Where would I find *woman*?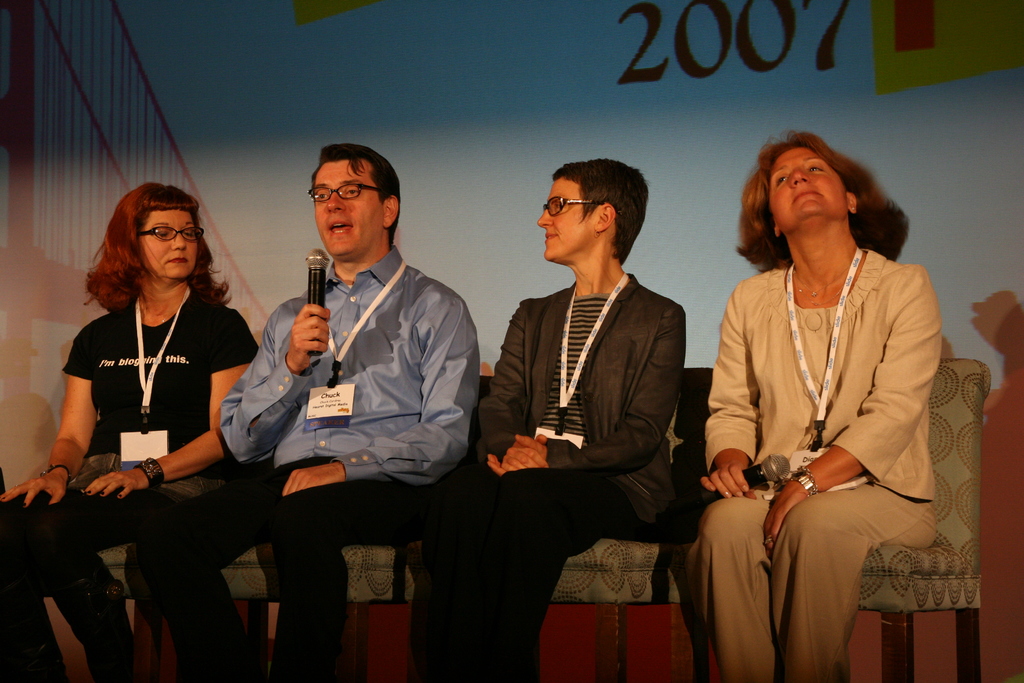
At (707, 96, 941, 682).
